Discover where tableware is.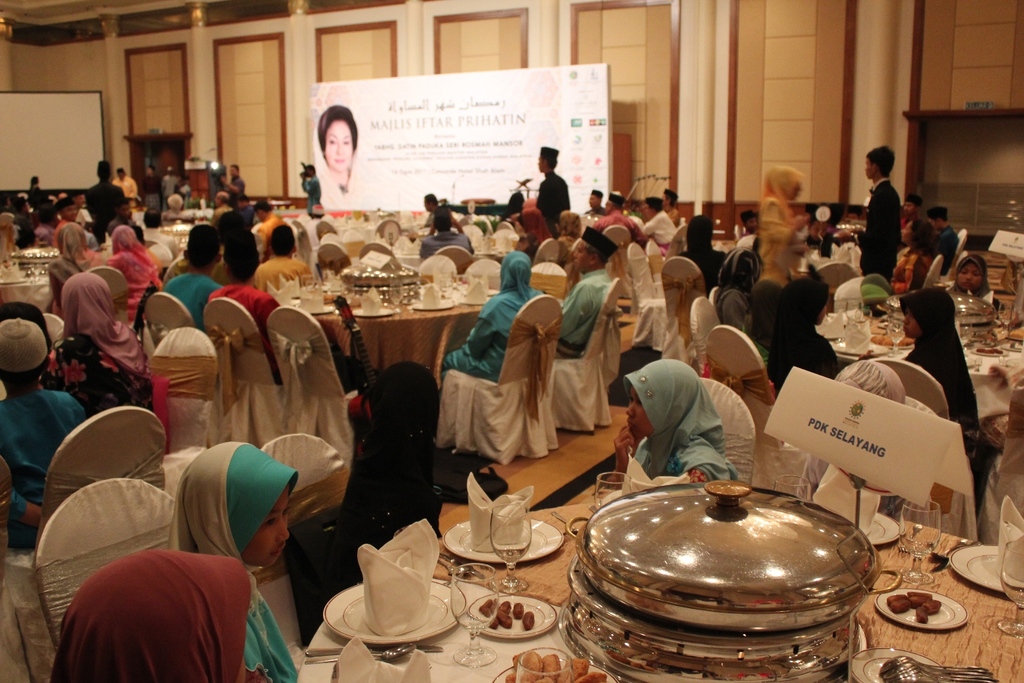
Discovered at {"left": 865, "top": 510, "right": 902, "bottom": 546}.
